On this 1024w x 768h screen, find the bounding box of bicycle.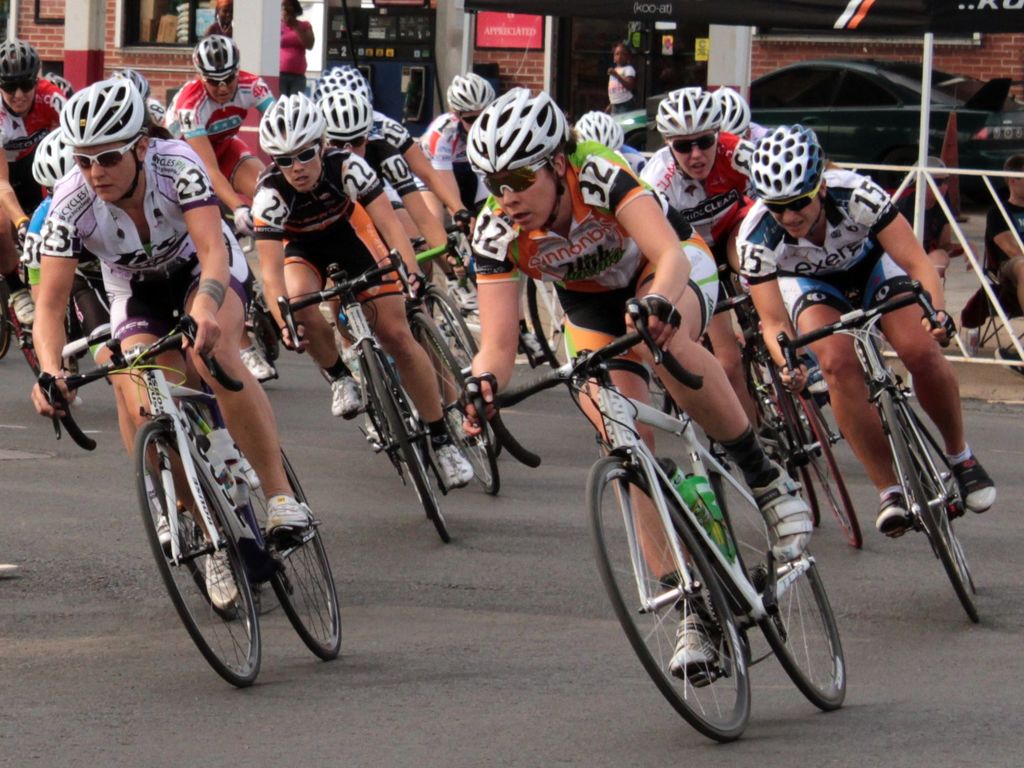
Bounding box: bbox=(530, 283, 582, 404).
